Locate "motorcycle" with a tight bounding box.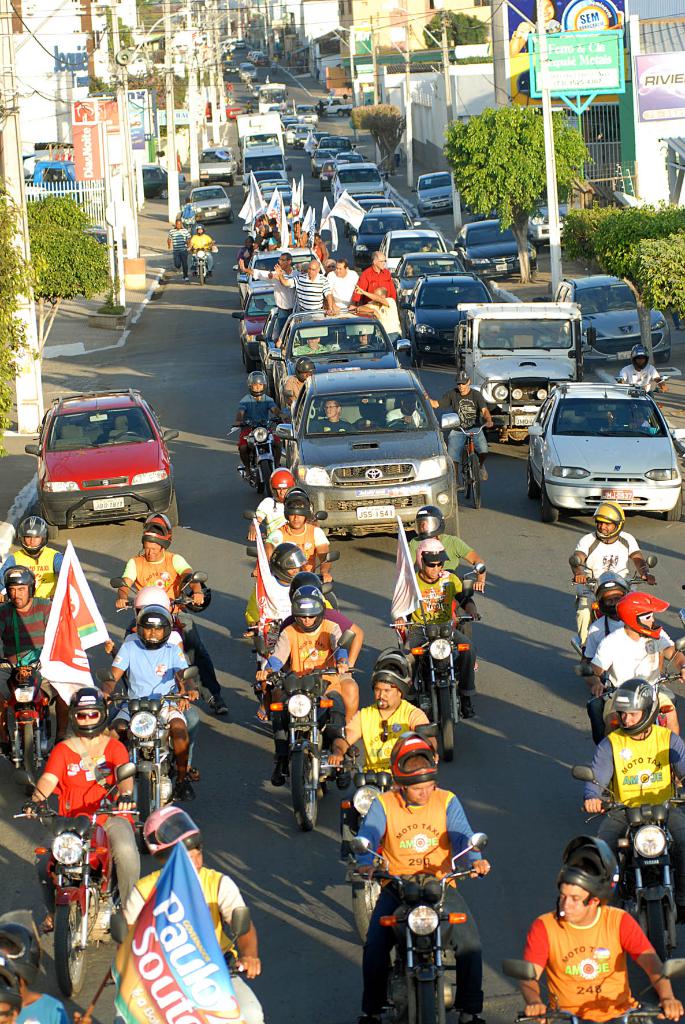
(396,617,474,764).
